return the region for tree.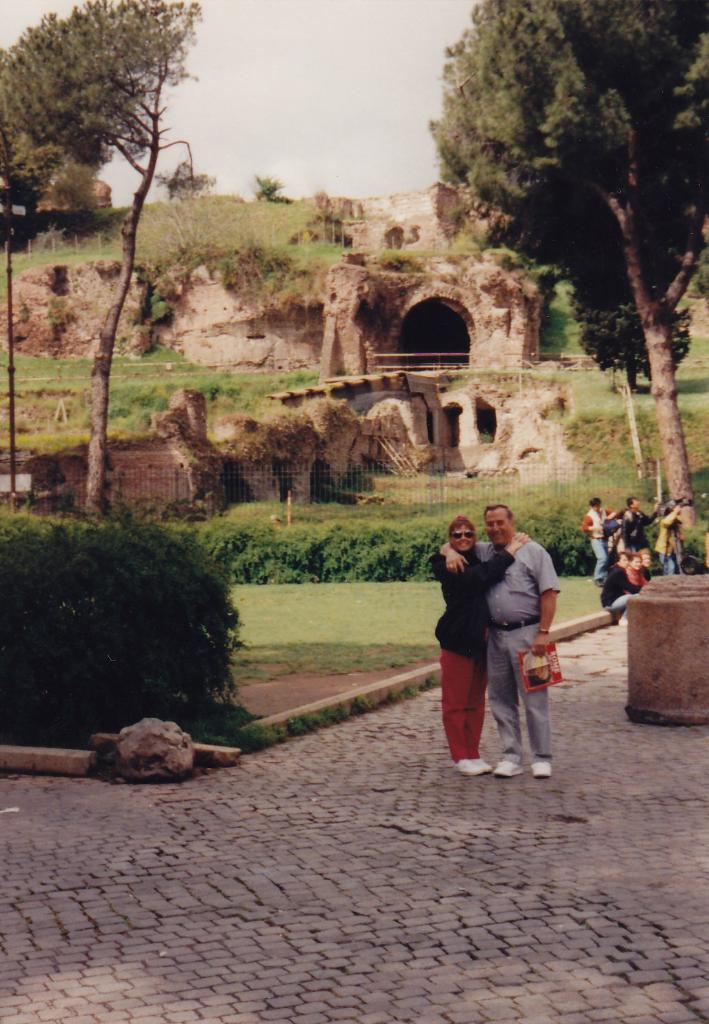
box=[252, 168, 298, 204].
